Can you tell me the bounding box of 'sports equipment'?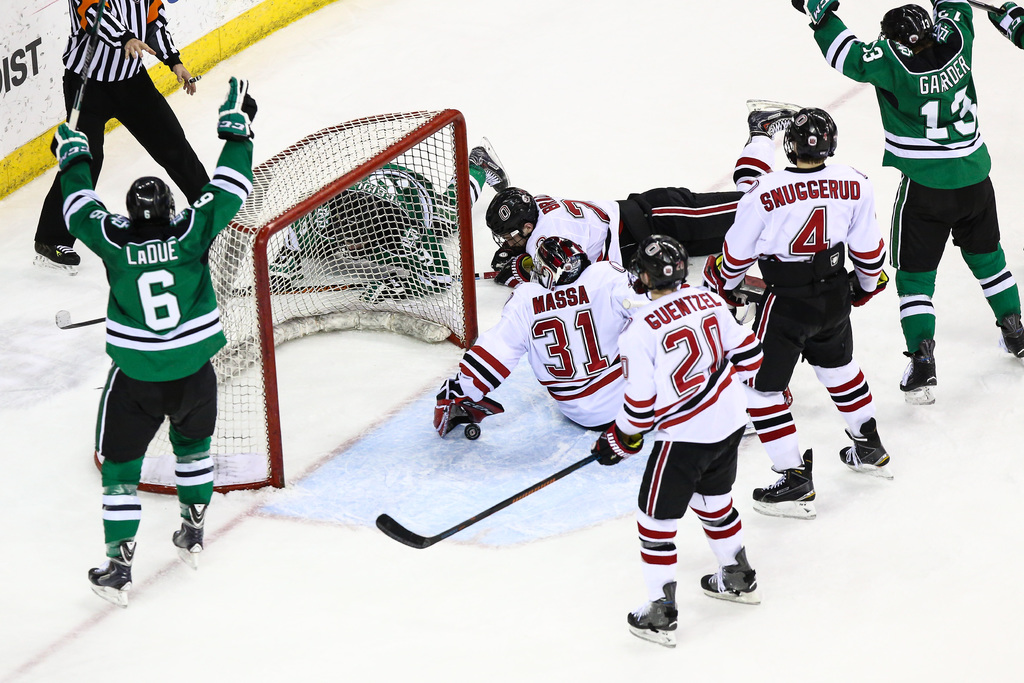
box=[461, 423, 483, 439].
